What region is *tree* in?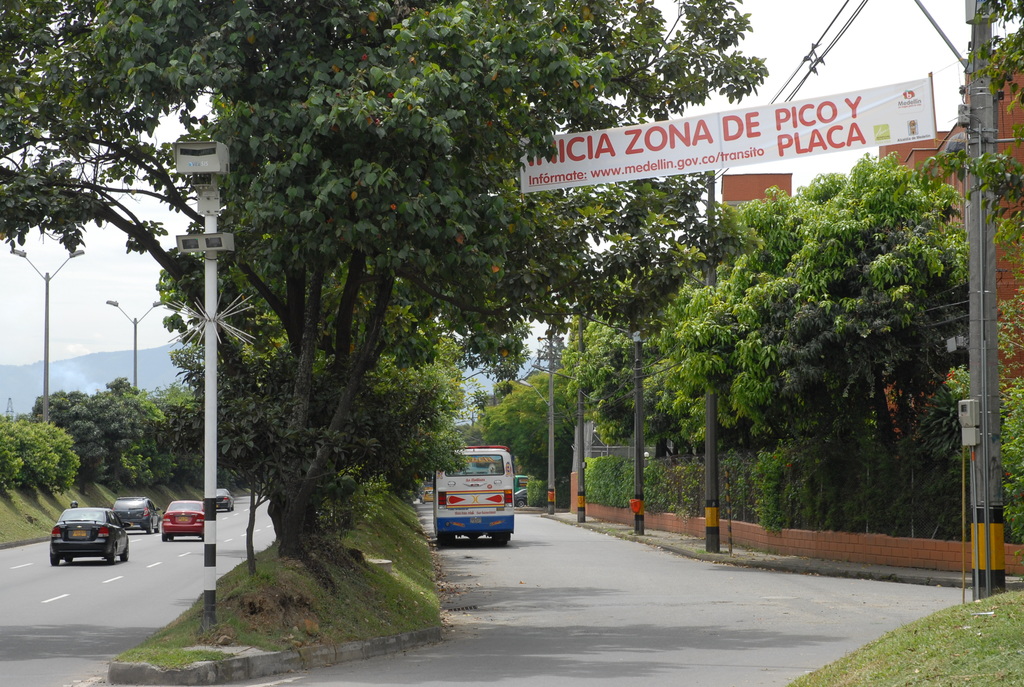
detection(154, 232, 468, 490).
